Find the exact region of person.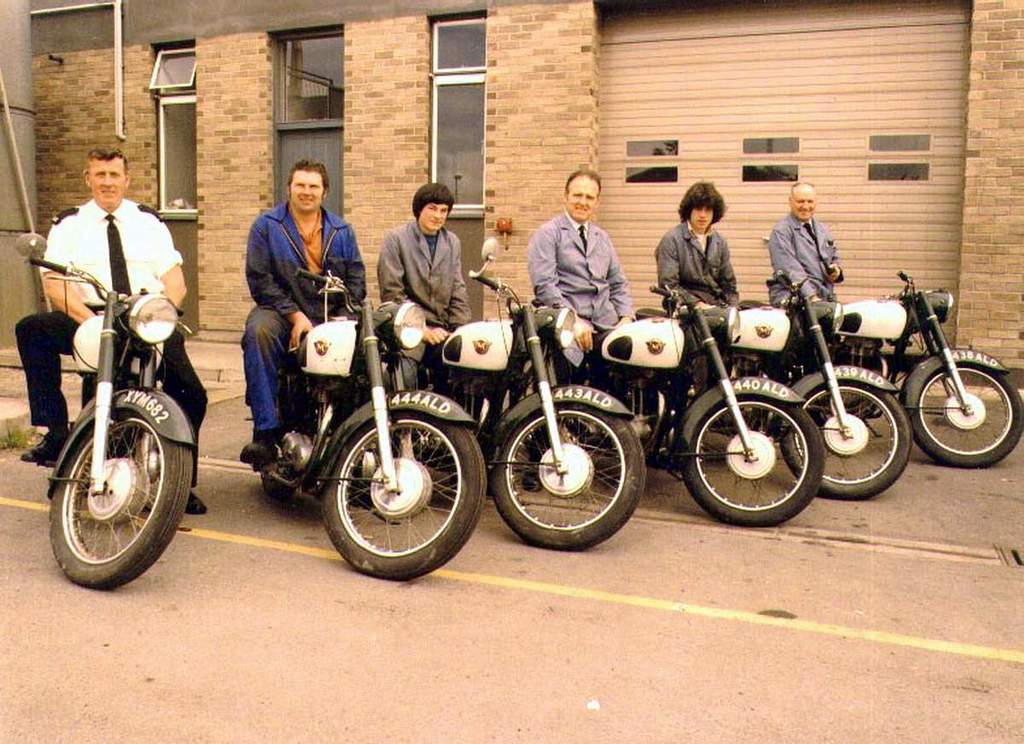
Exact region: (x1=761, y1=179, x2=845, y2=317).
